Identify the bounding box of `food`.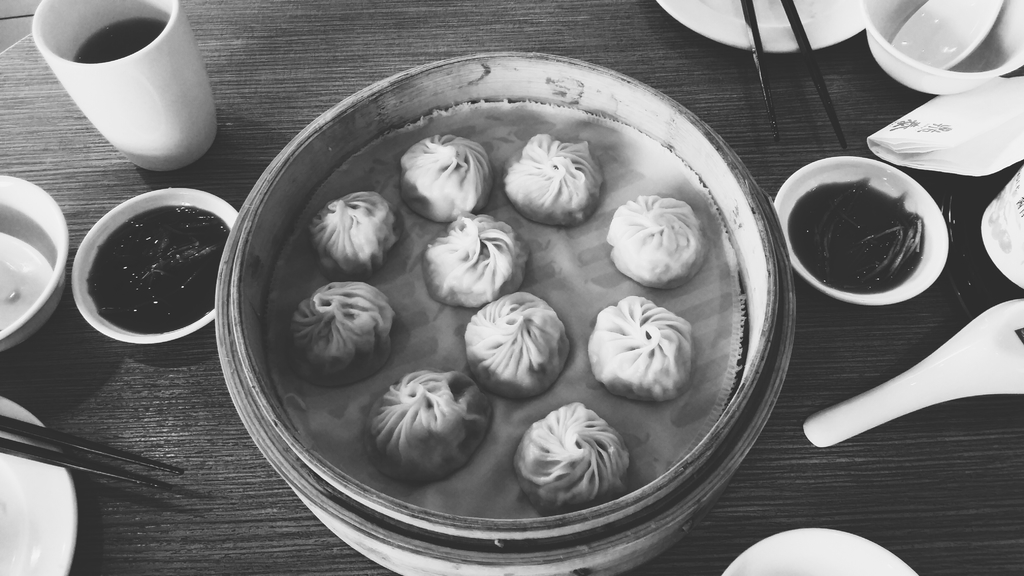
l=505, t=131, r=605, b=228.
